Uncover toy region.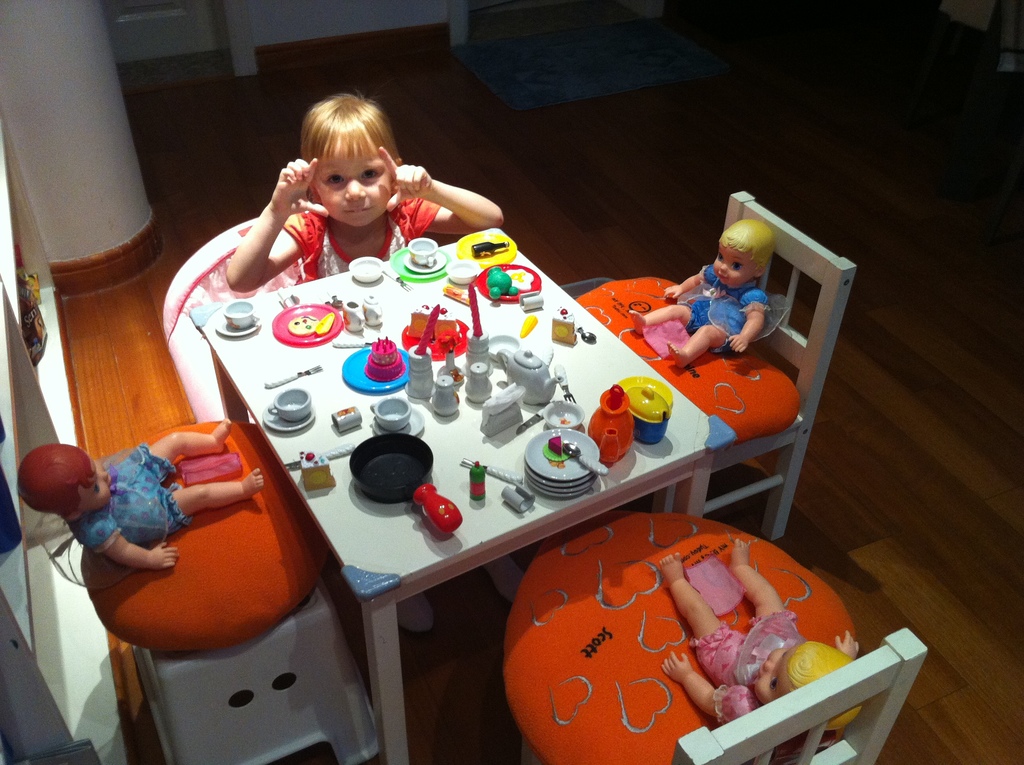
Uncovered: {"left": 653, "top": 532, "right": 861, "bottom": 764}.
